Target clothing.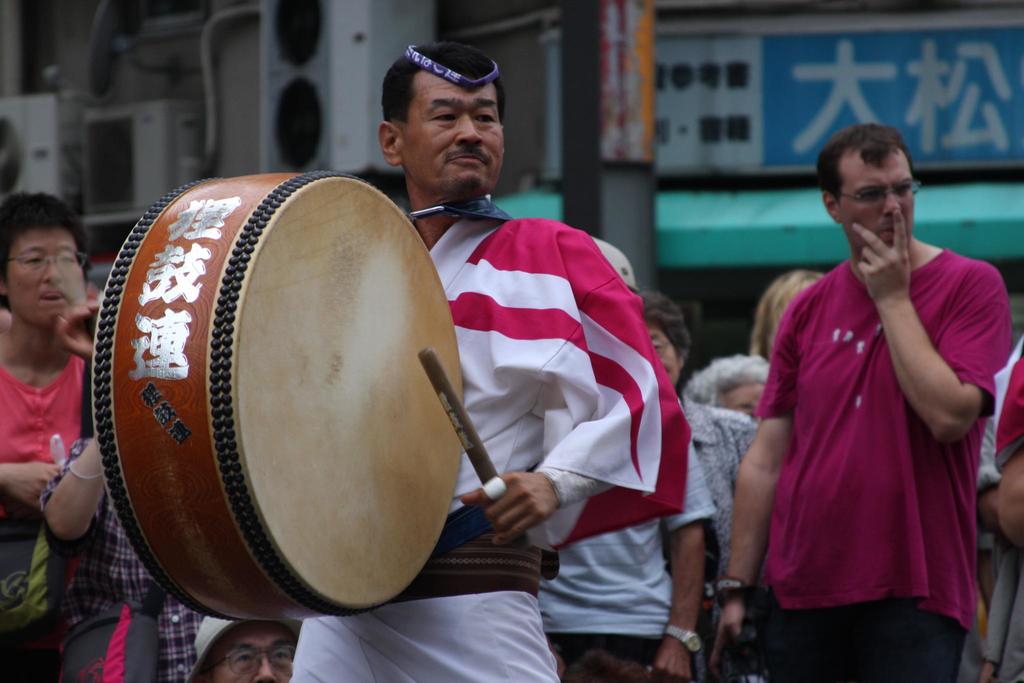
Target region: (36, 429, 206, 682).
